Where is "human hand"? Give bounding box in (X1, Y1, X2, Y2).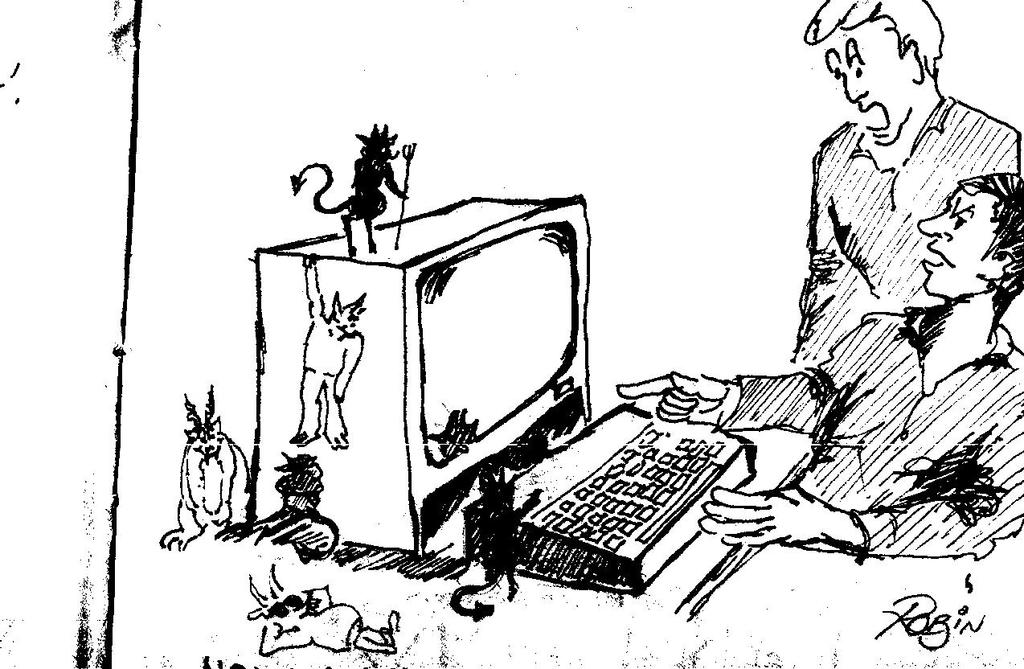
(700, 486, 826, 546).
